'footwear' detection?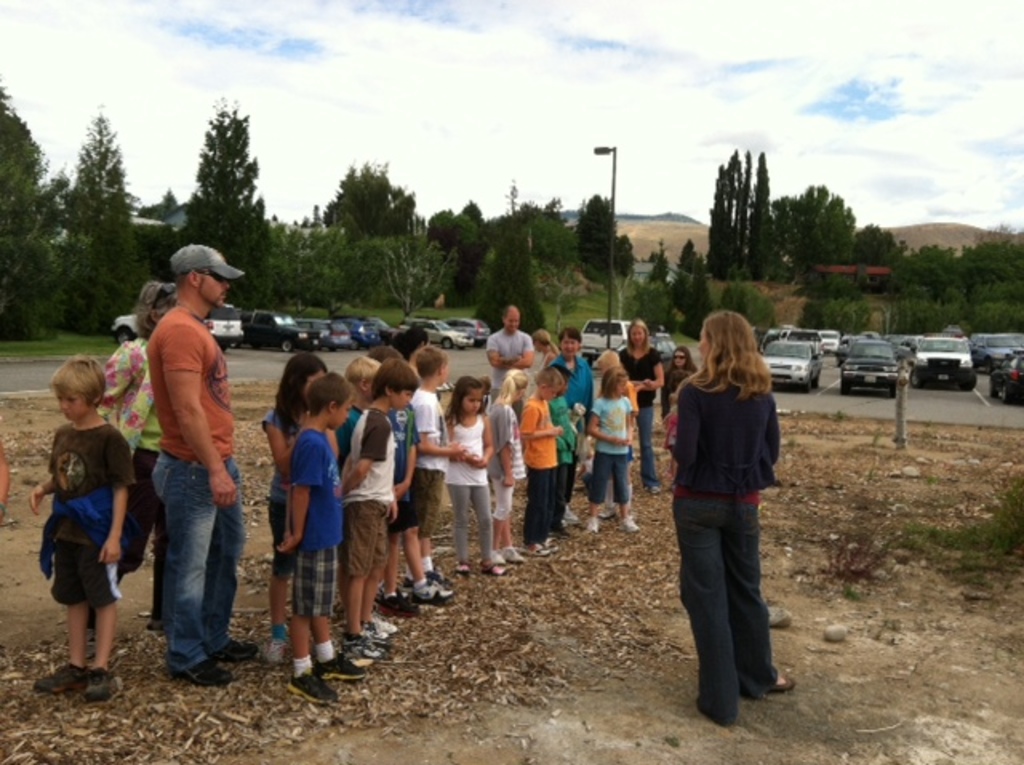
x1=310 y1=661 x2=368 y2=680
